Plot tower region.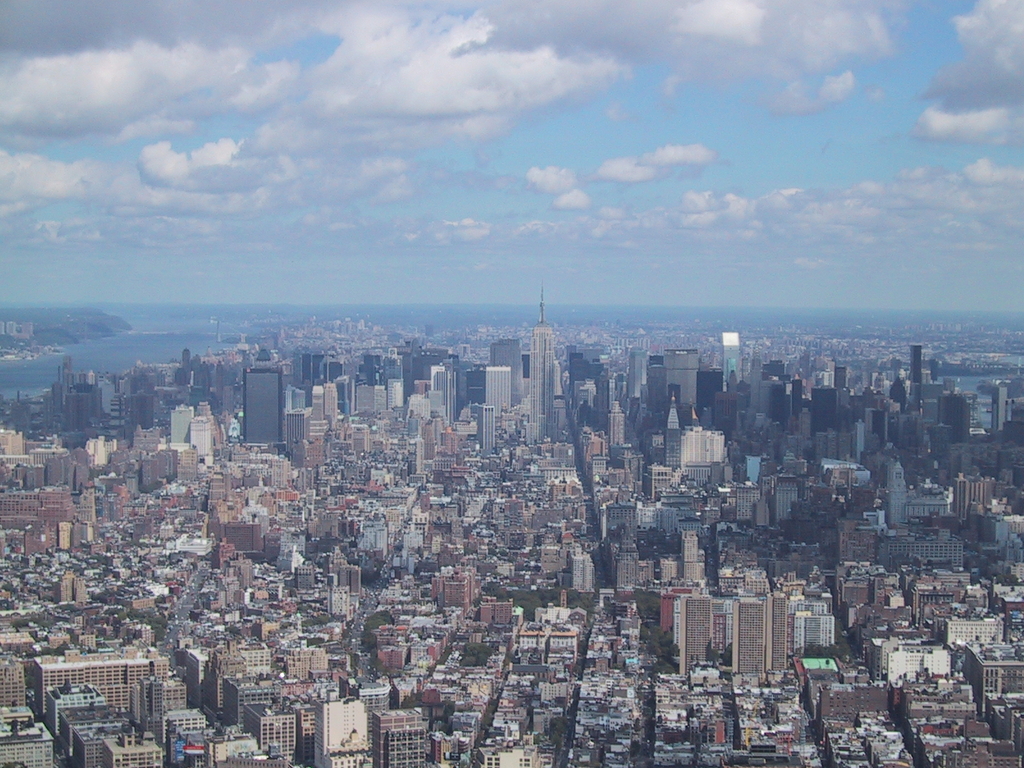
Plotted at (left=793, top=372, right=808, bottom=430).
